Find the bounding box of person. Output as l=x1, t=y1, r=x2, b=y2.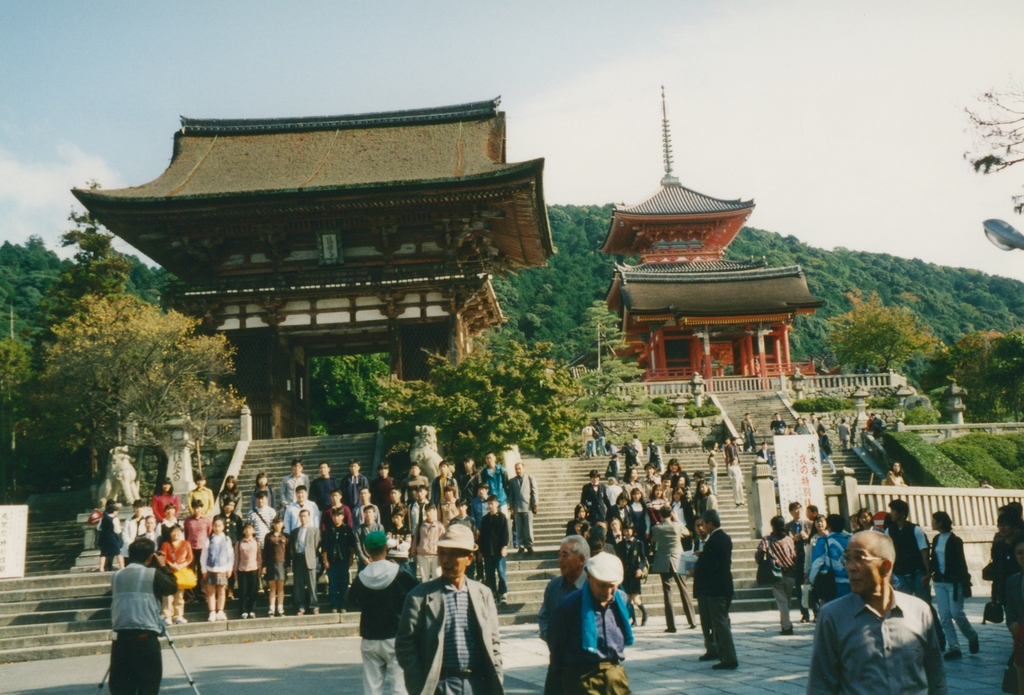
l=973, t=476, r=996, b=489.
